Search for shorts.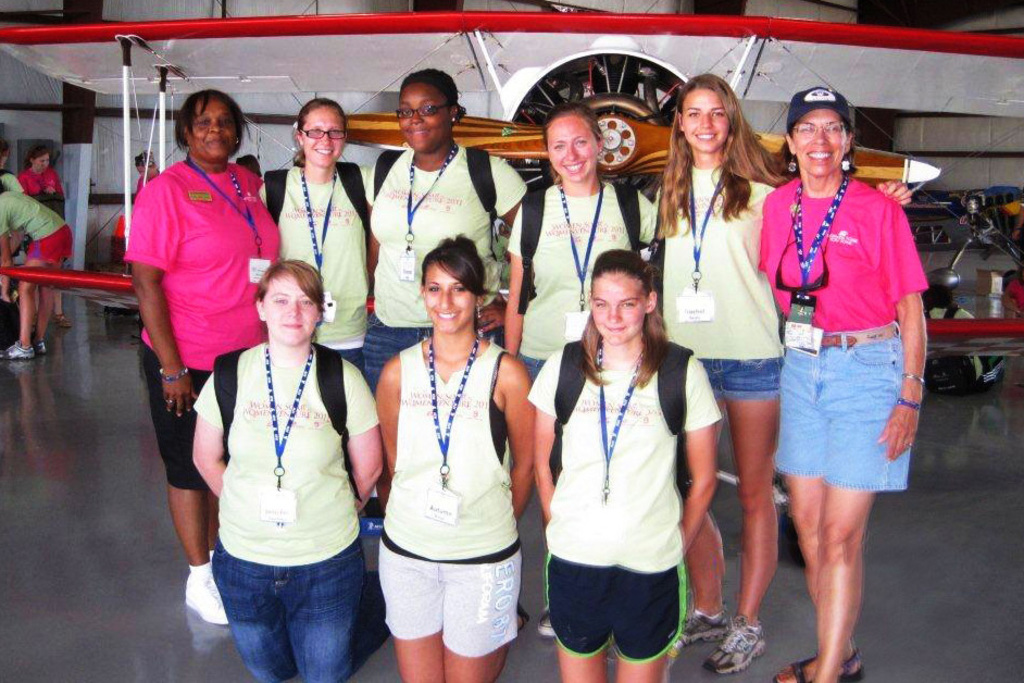
Found at [left=519, top=350, right=541, bottom=392].
